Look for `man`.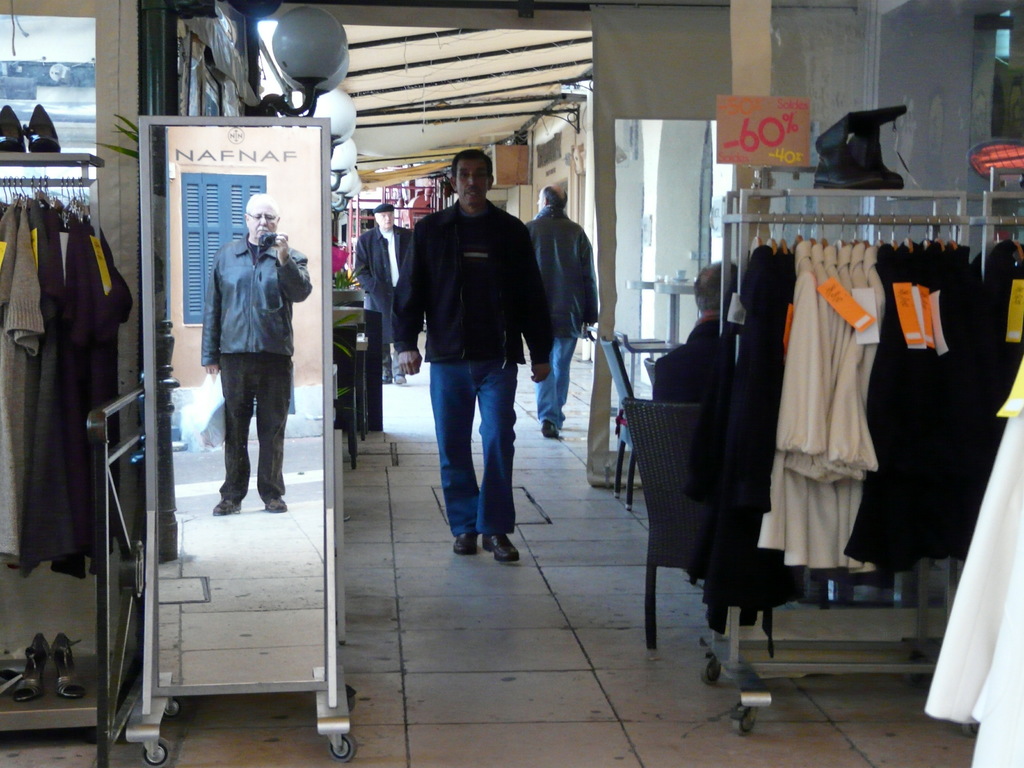
Found: box=[525, 185, 600, 436].
